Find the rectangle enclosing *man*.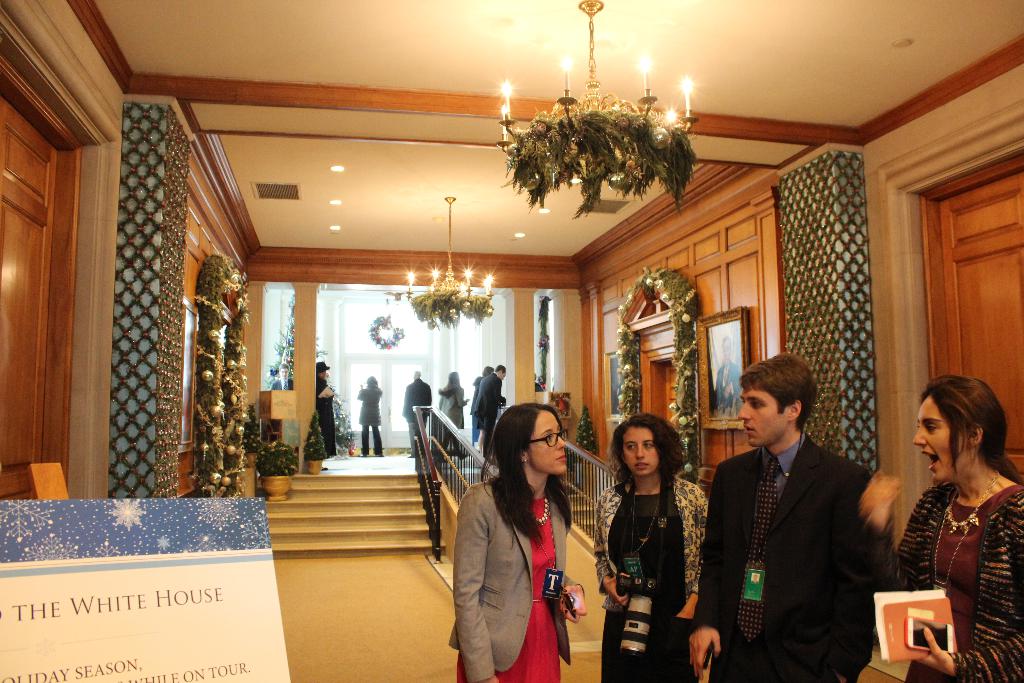
714:334:742:413.
